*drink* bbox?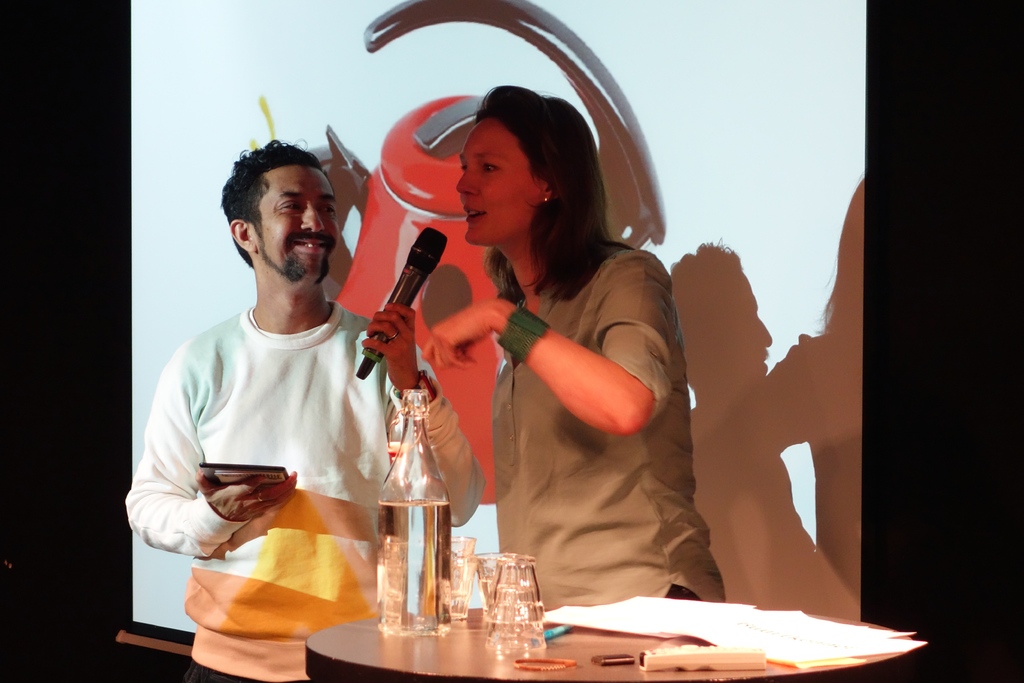
(377, 504, 454, 634)
